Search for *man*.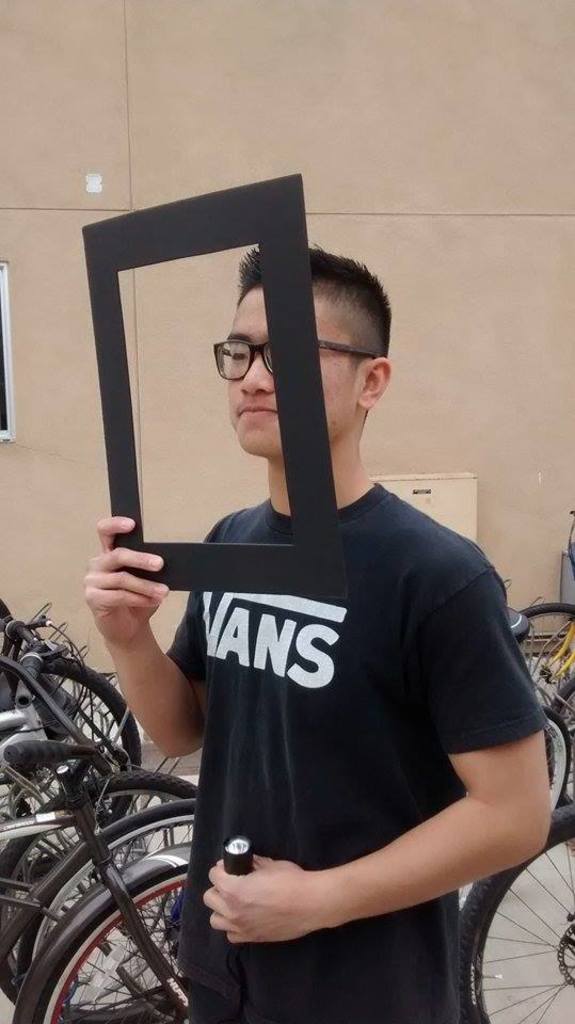
Found at [left=81, top=242, right=548, bottom=1023].
